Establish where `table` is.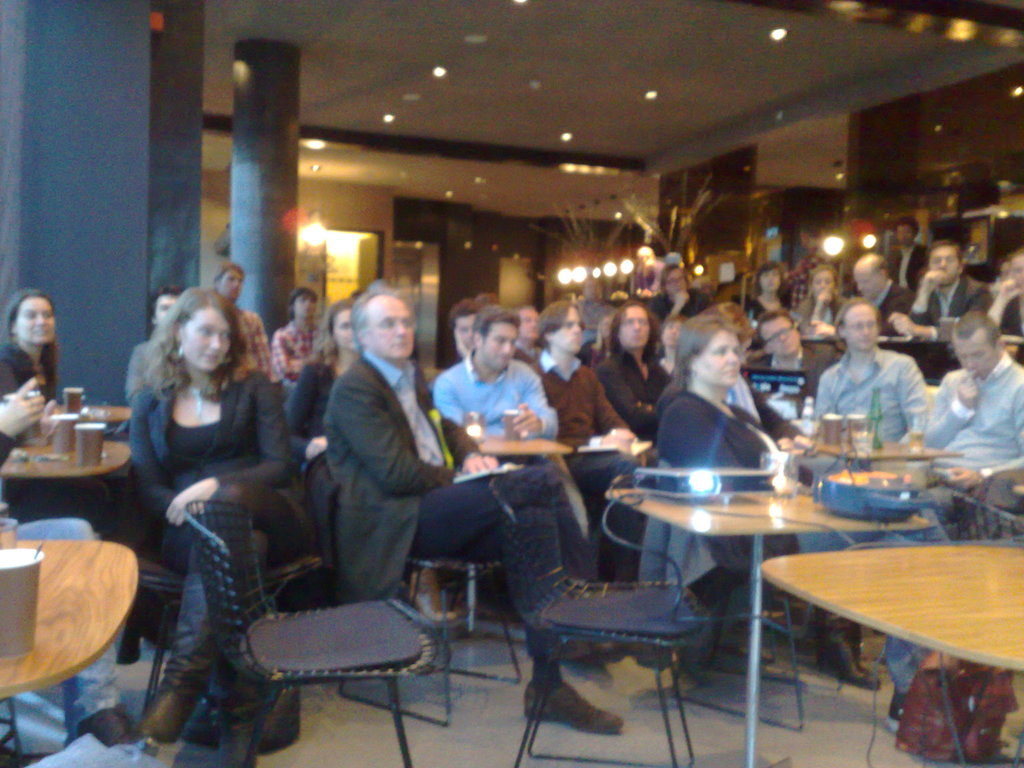
Established at detection(752, 526, 1021, 723).
